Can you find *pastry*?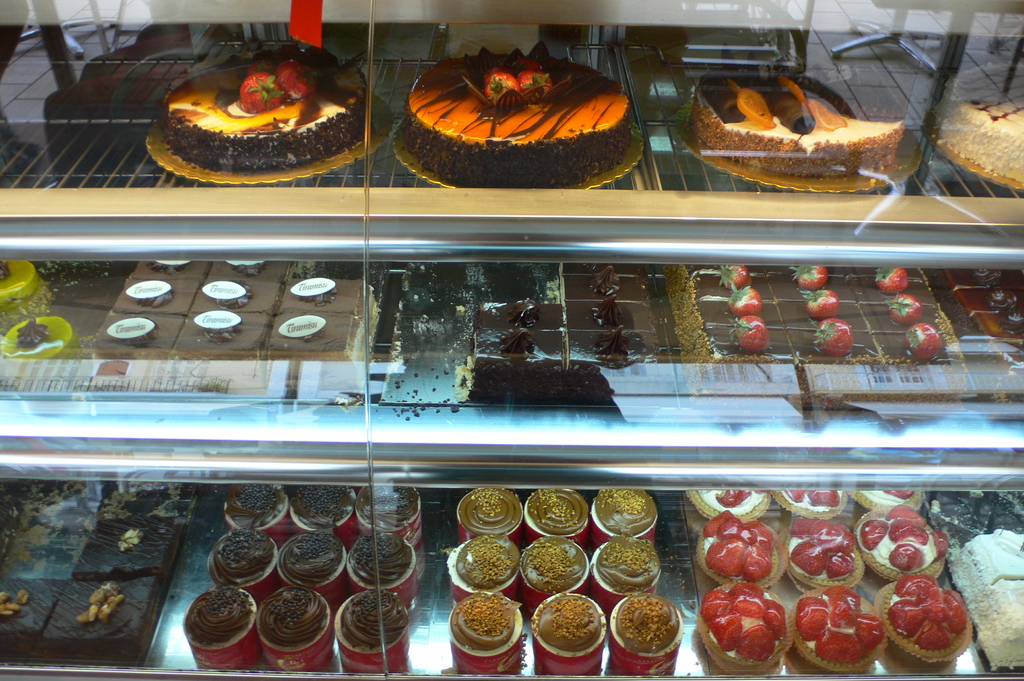
Yes, bounding box: left=131, top=257, right=212, bottom=281.
